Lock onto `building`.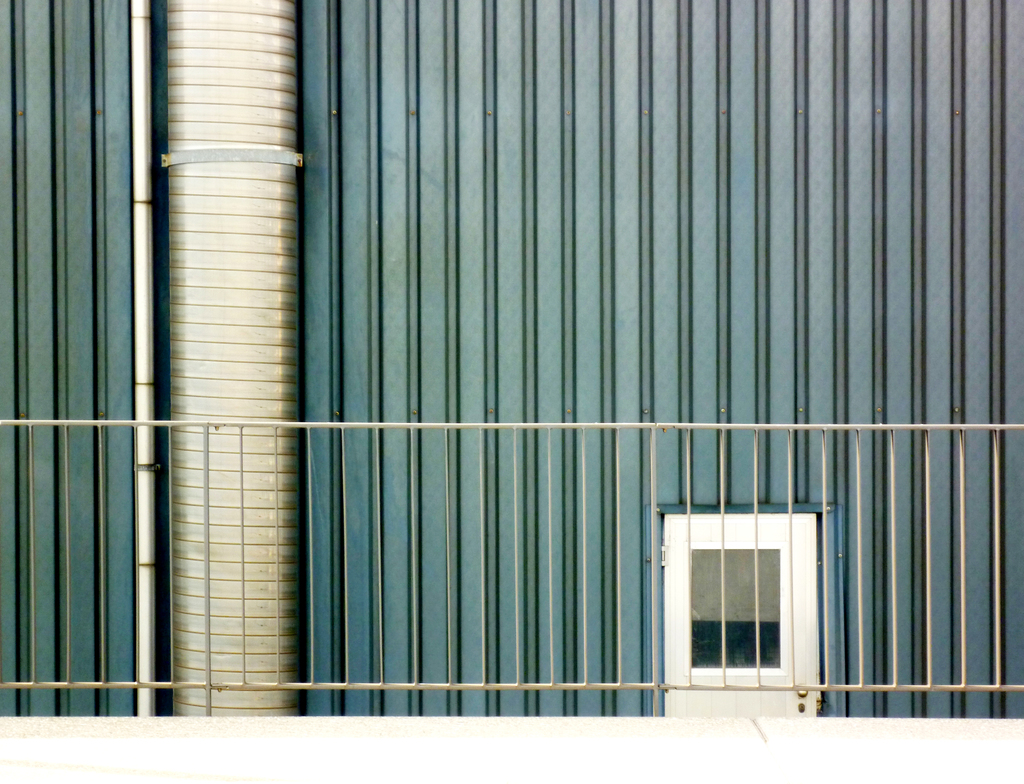
Locked: 0:1:1023:717.
